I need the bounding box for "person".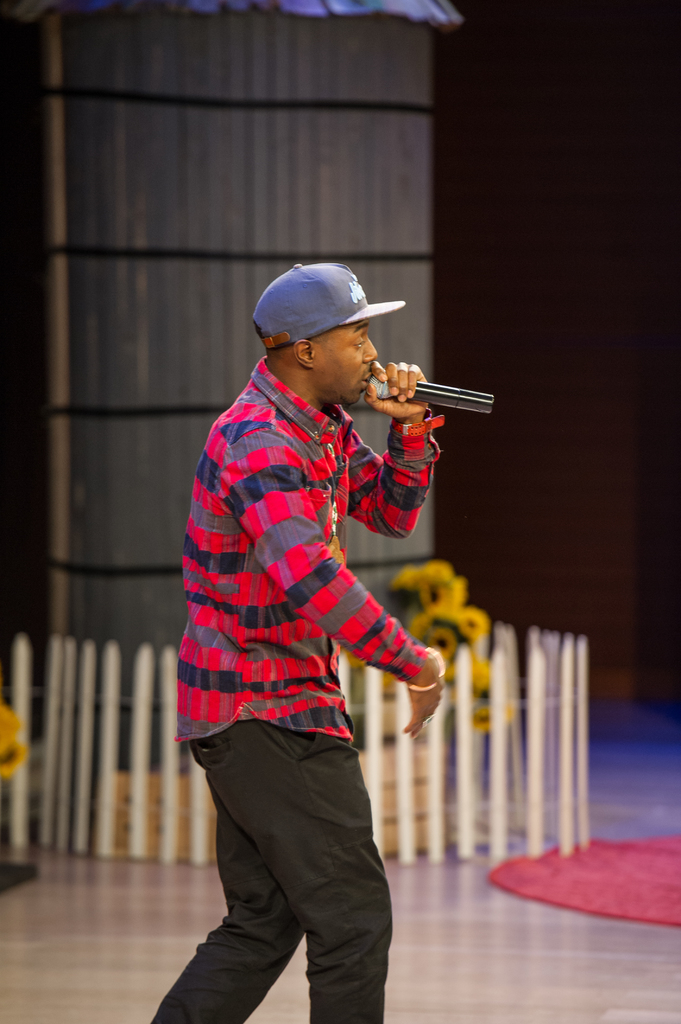
Here it is: <box>143,269,443,1023</box>.
